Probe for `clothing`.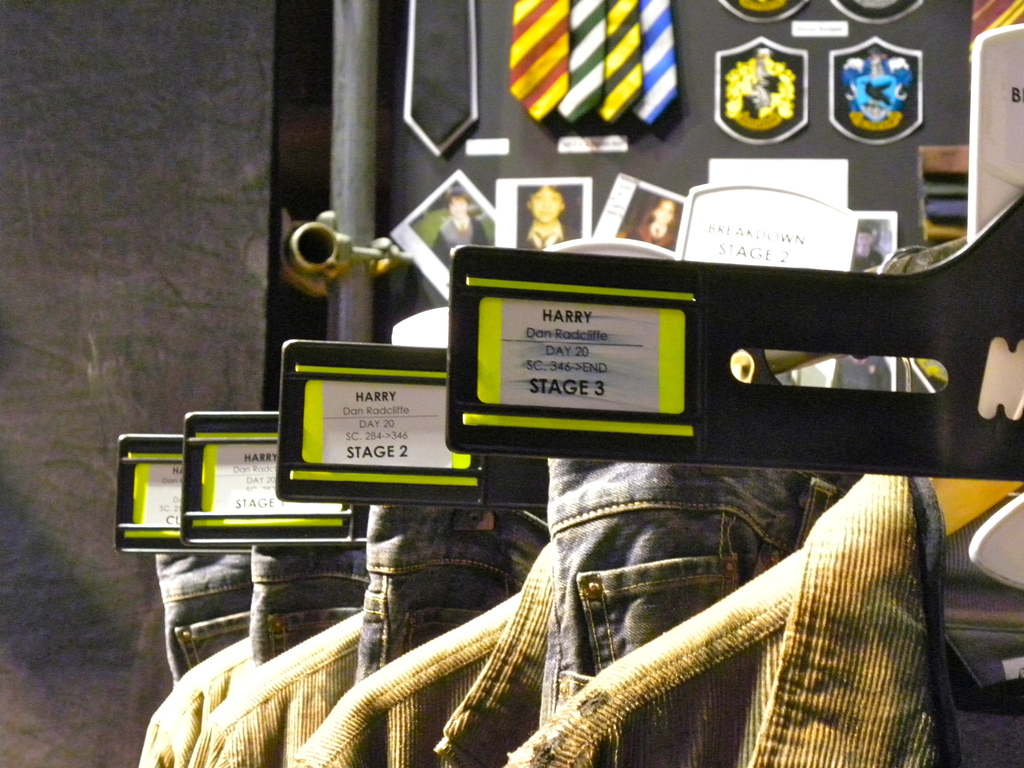
Probe result: box(502, 472, 1023, 767).
